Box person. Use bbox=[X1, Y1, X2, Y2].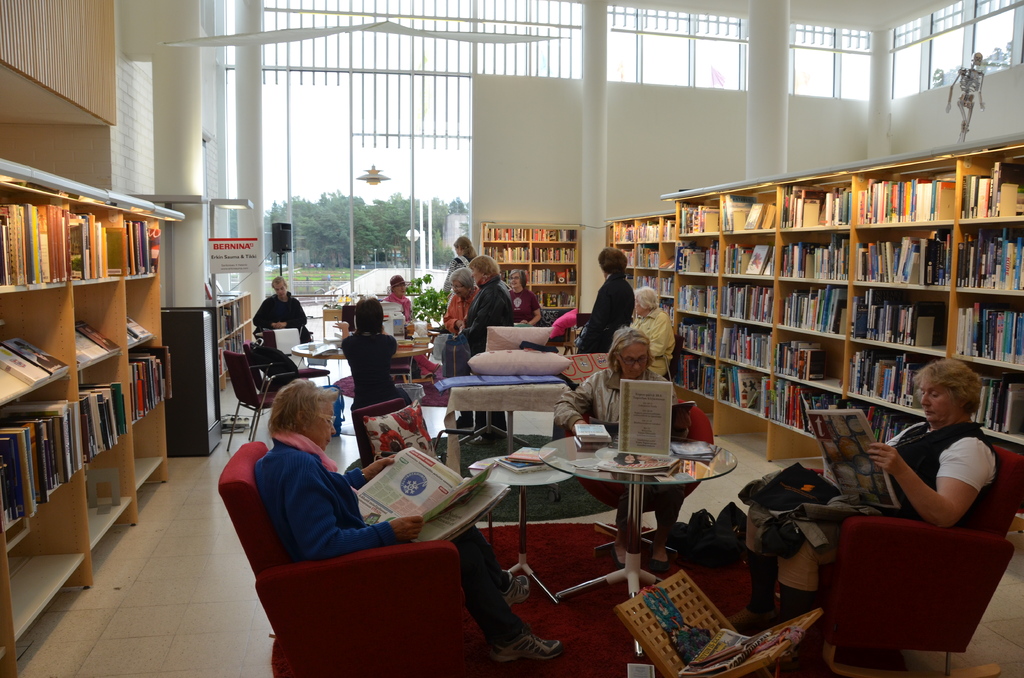
bbox=[509, 261, 543, 327].
